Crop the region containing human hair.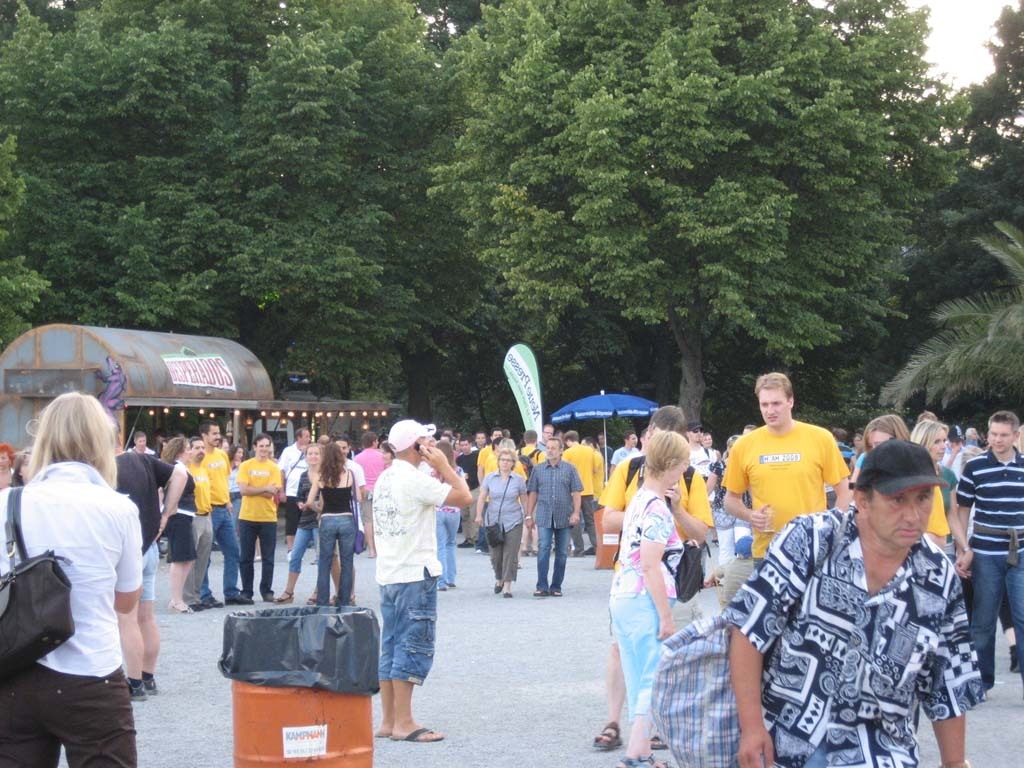
Crop region: region(295, 427, 303, 439).
